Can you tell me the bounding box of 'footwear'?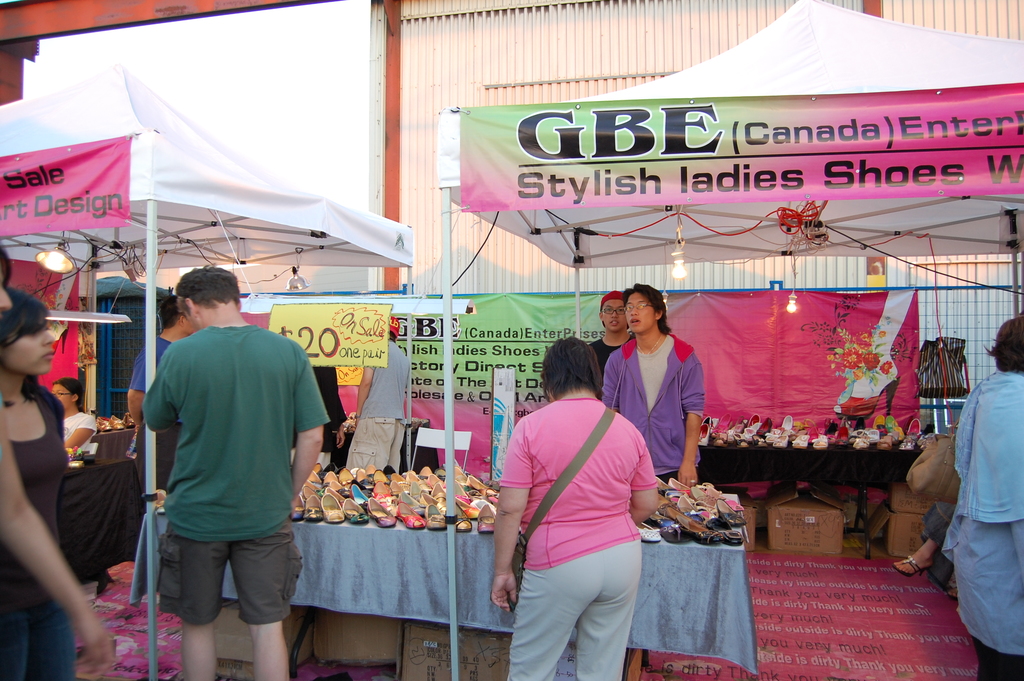
319 490 345 522.
